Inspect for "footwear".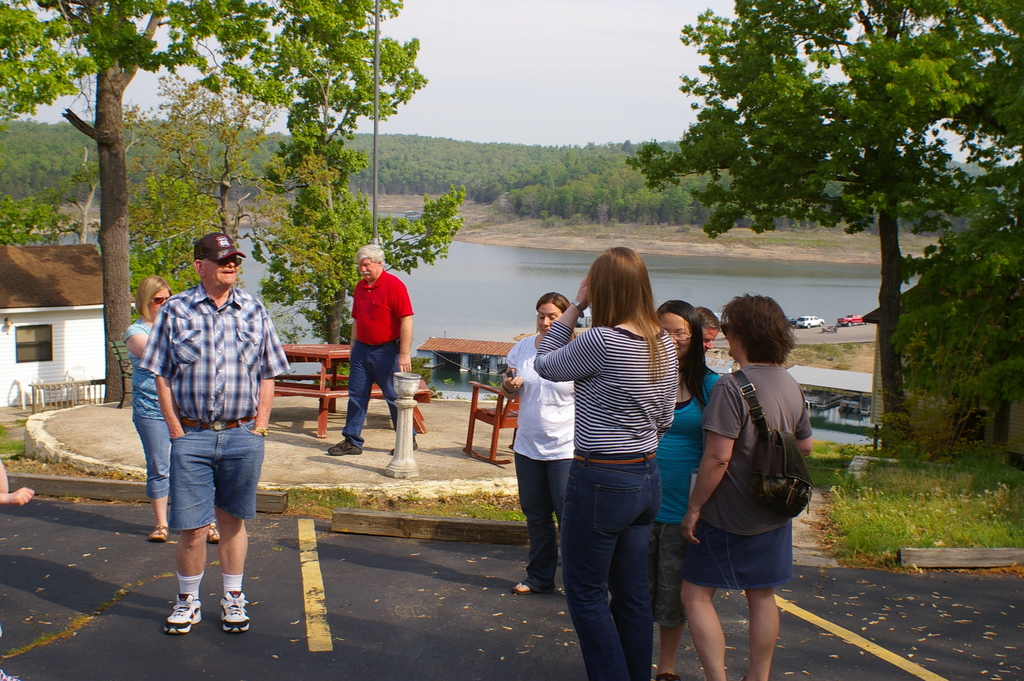
Inspection: bbox(511, 586, 534, 593).
